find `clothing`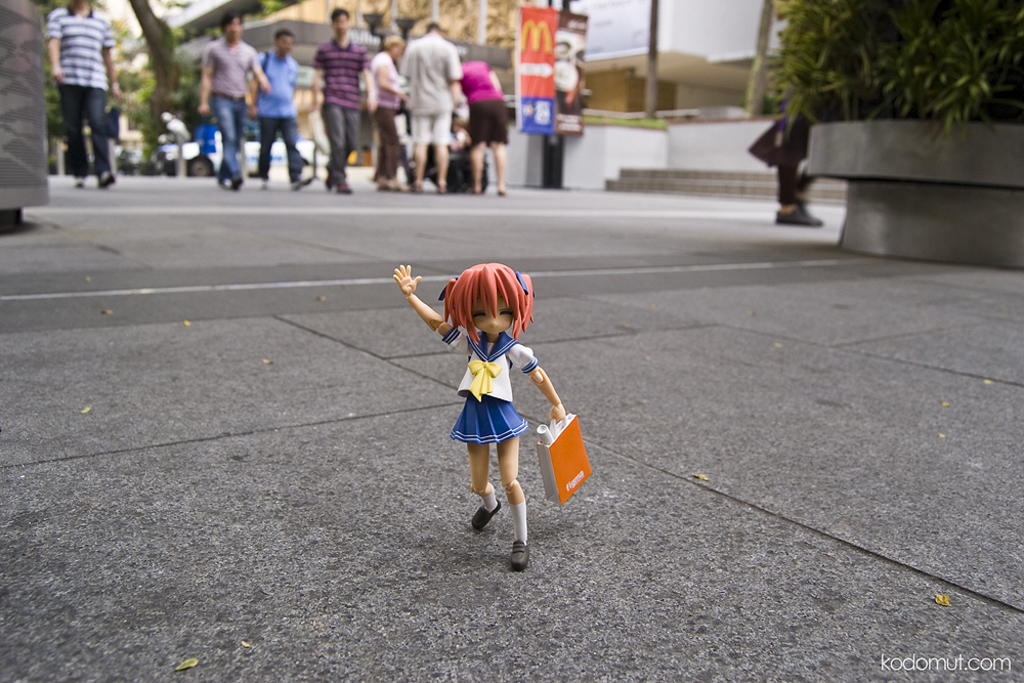
(left=38, top=0, right=112, bottom=173)
